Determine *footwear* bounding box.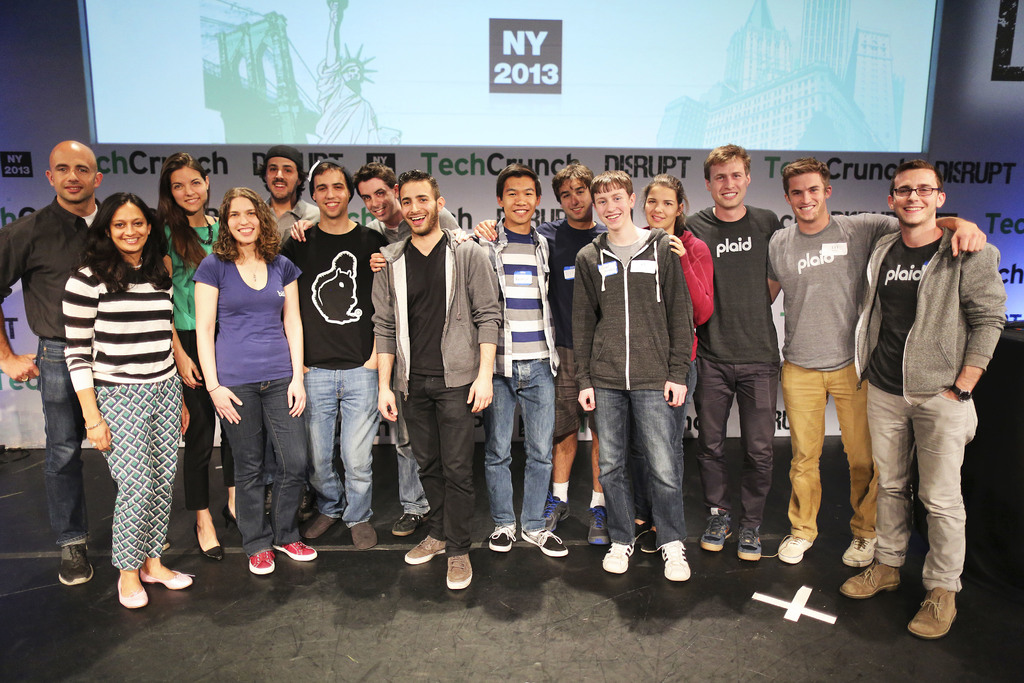
Determined: <bbox>698, 504, 735, 555</bbox>.
